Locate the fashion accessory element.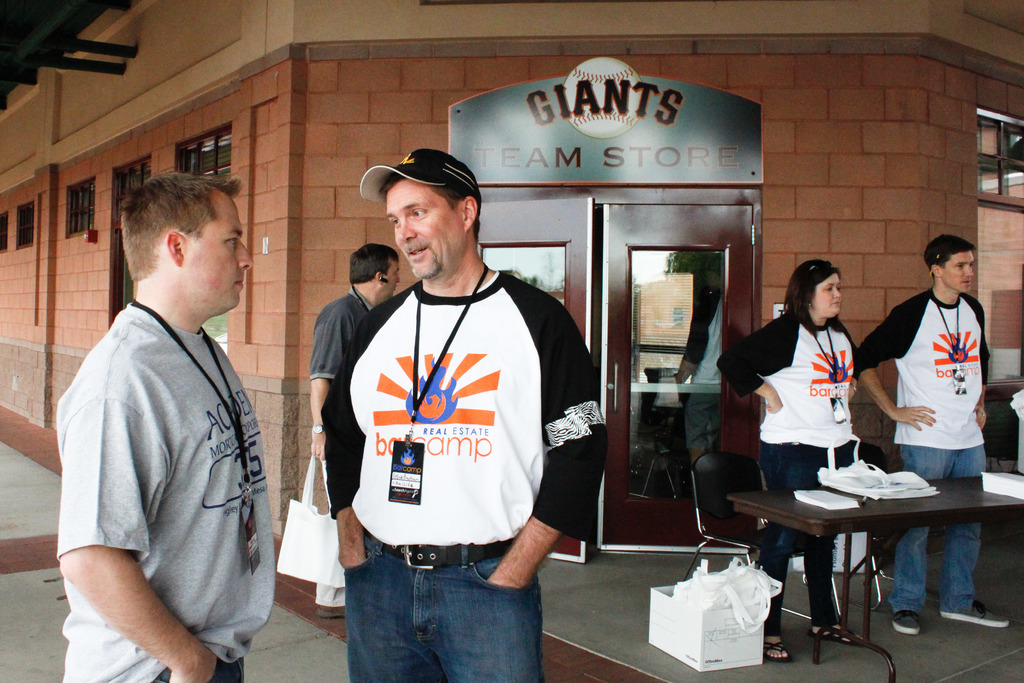
Element bbox: [319, 603, 348, 617].
